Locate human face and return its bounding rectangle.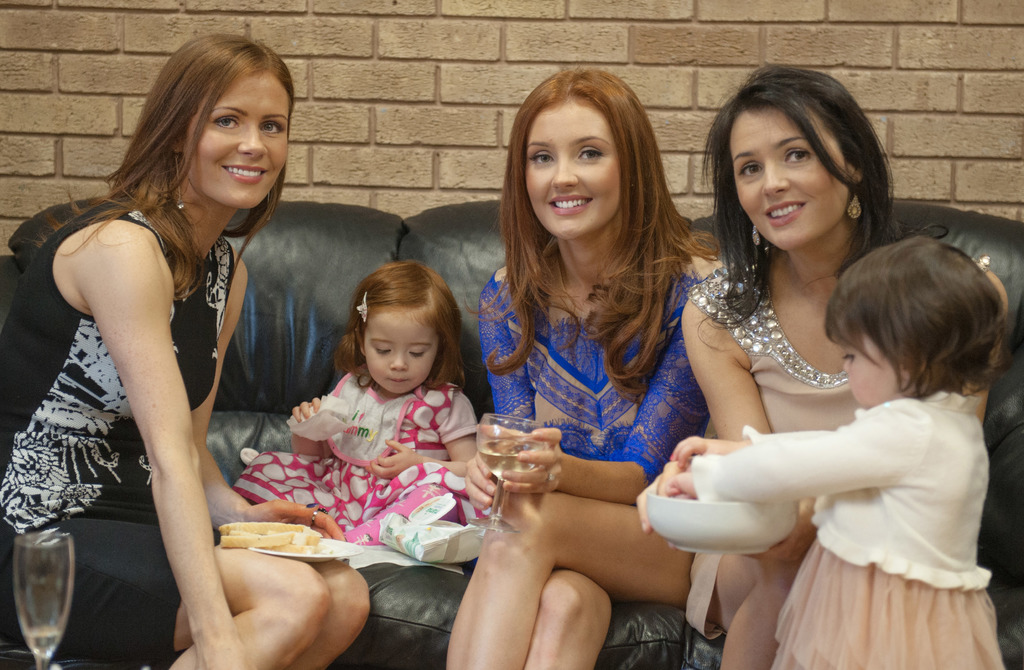
crop(362, 311, 437, 393).
